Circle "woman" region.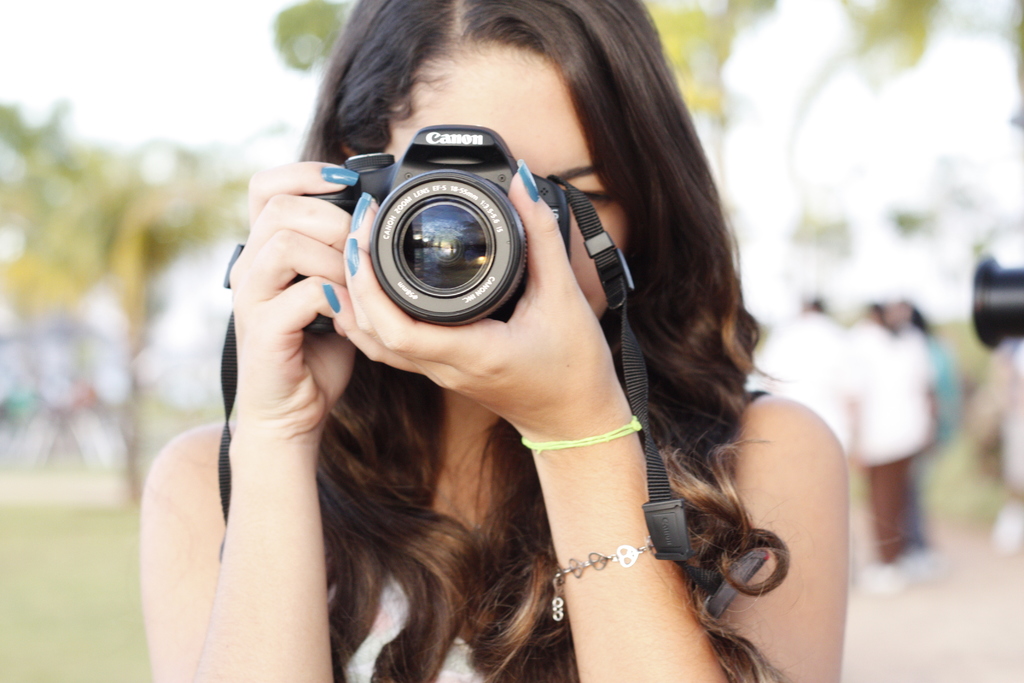
Region: Rect(186, 8, 862, 671).
